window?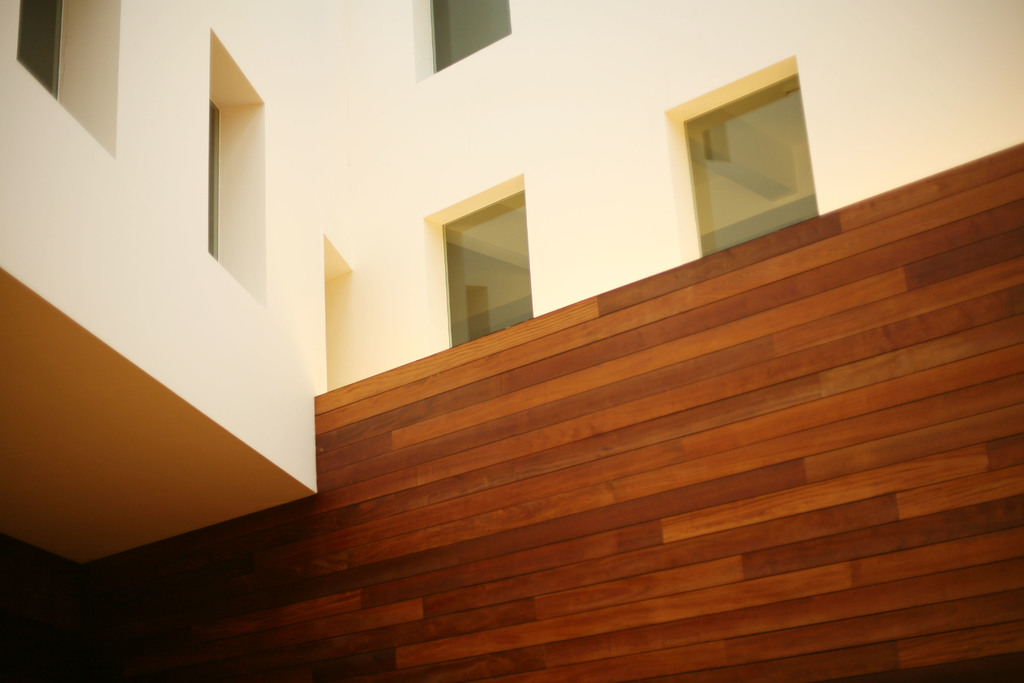
(694, 59, 837, 245)
